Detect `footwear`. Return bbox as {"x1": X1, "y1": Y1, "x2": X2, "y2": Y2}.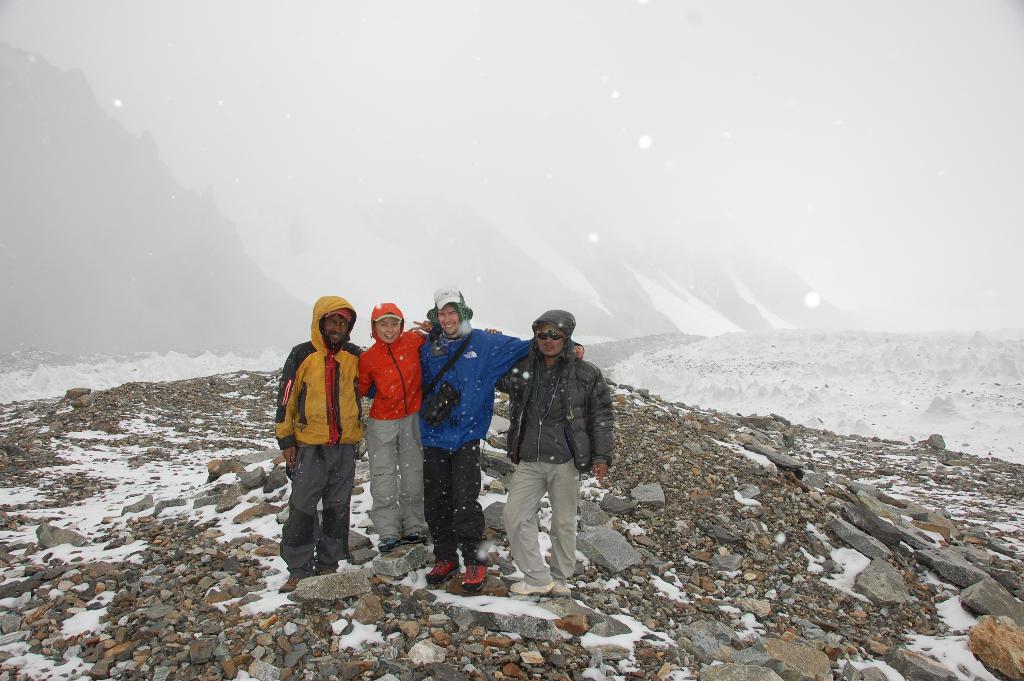
{"x1": 459, "y1": 564, "x2": 488, "y2": 595}.
